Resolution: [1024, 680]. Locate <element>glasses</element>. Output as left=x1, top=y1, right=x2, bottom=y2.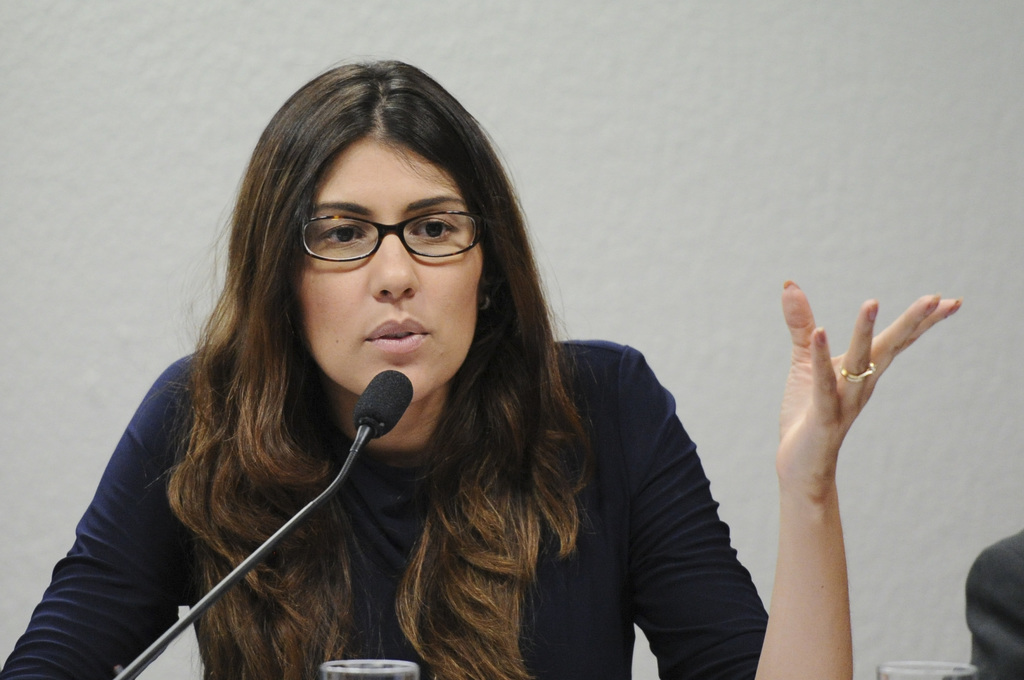
left=294, top=205, right=489, bottom=269.
